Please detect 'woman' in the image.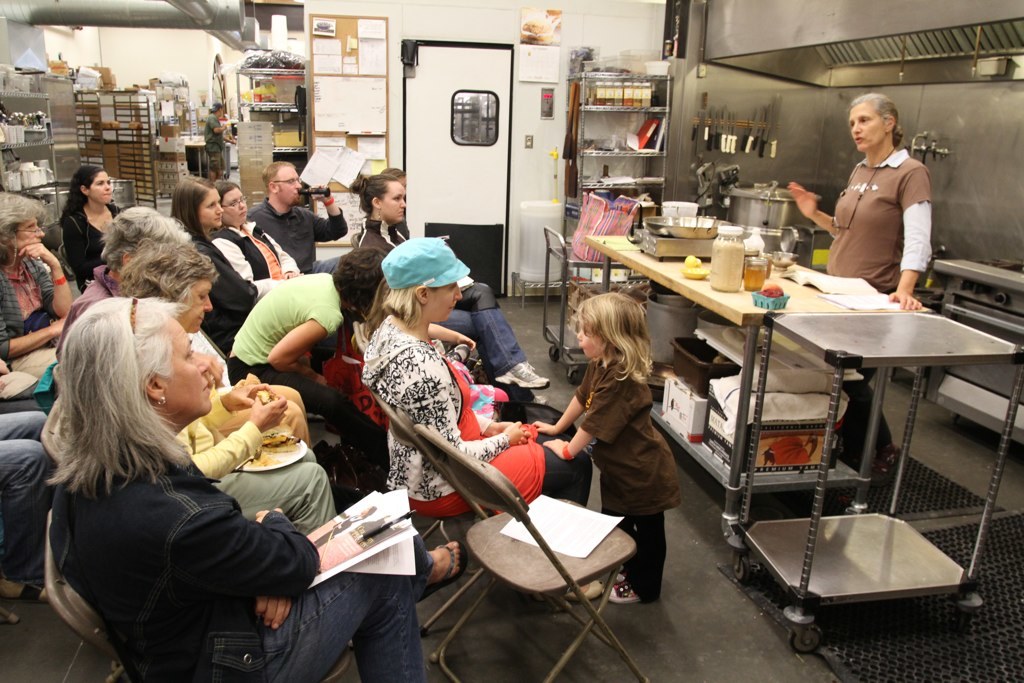
<region>222, 248, 388, 481</region>.
